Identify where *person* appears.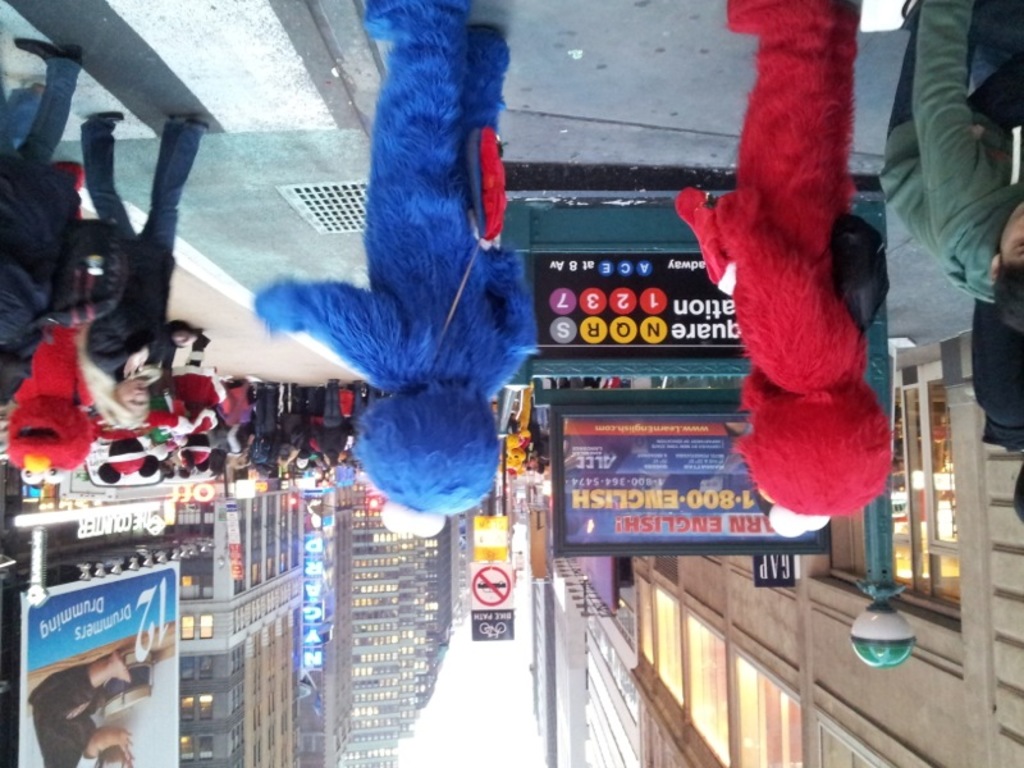
Appears at crop(646, 0, 886, 540).
